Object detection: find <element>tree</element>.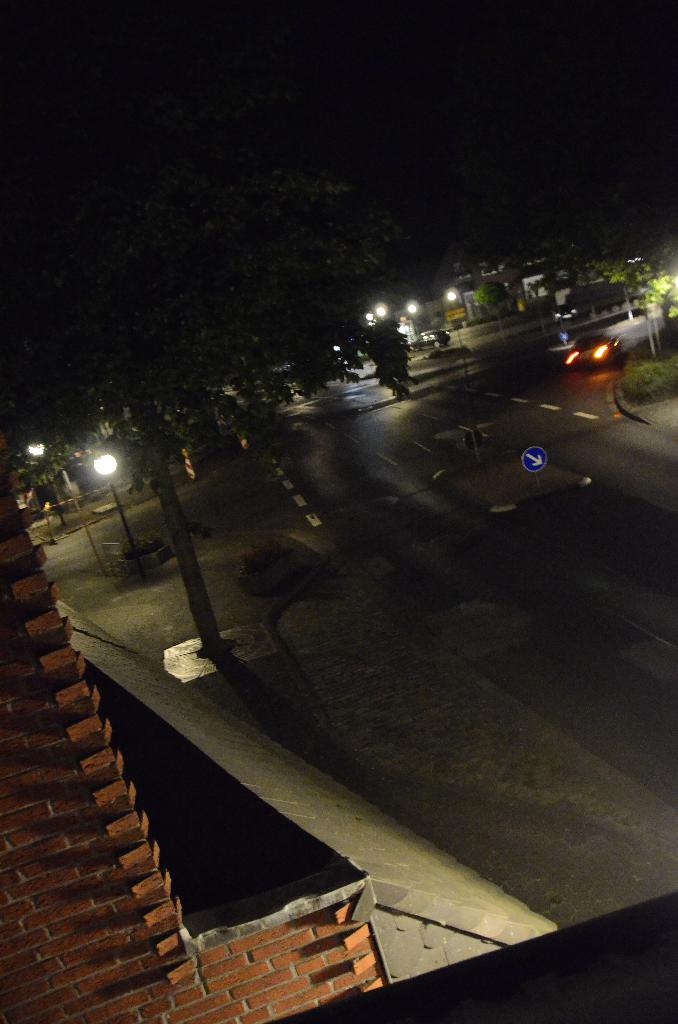
(231, 537, 350, 654).
